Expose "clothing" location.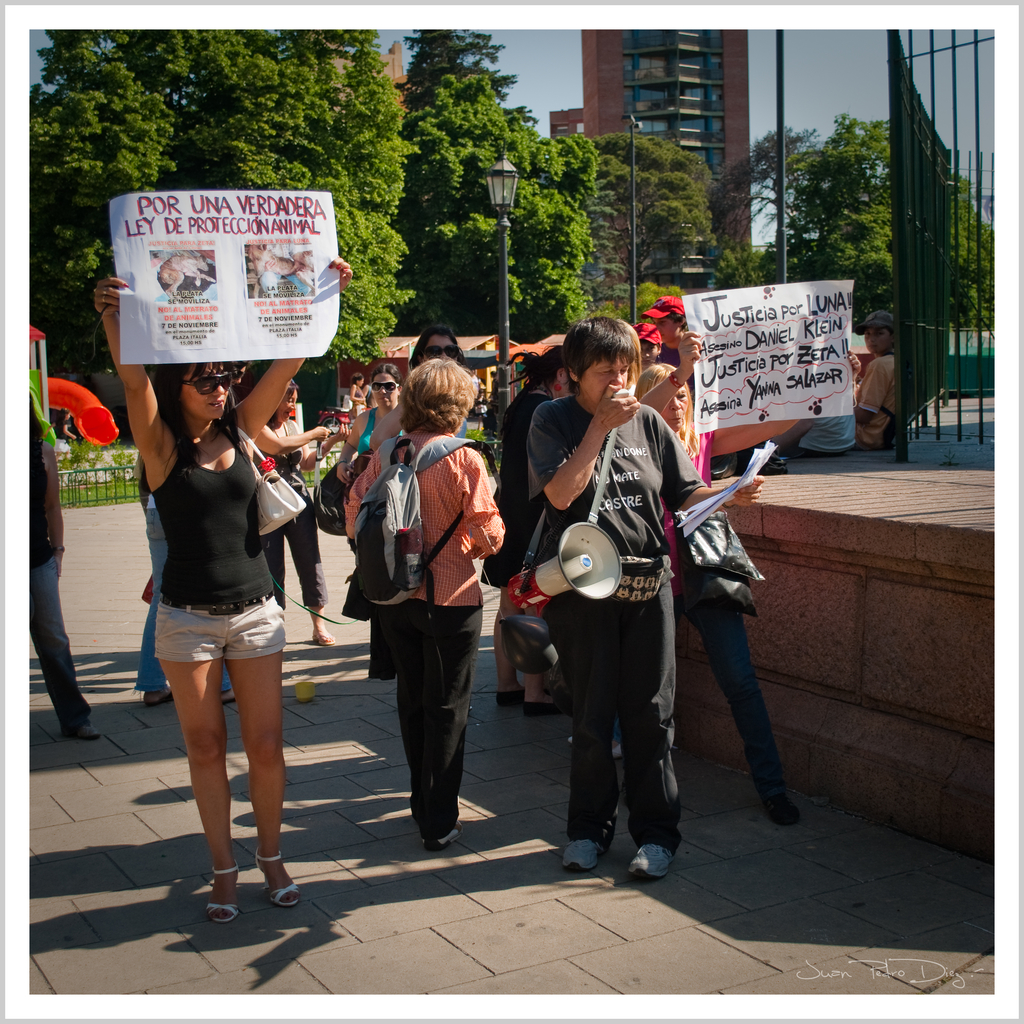
Exposed at <region>848, 346, 906, 440</region>.
